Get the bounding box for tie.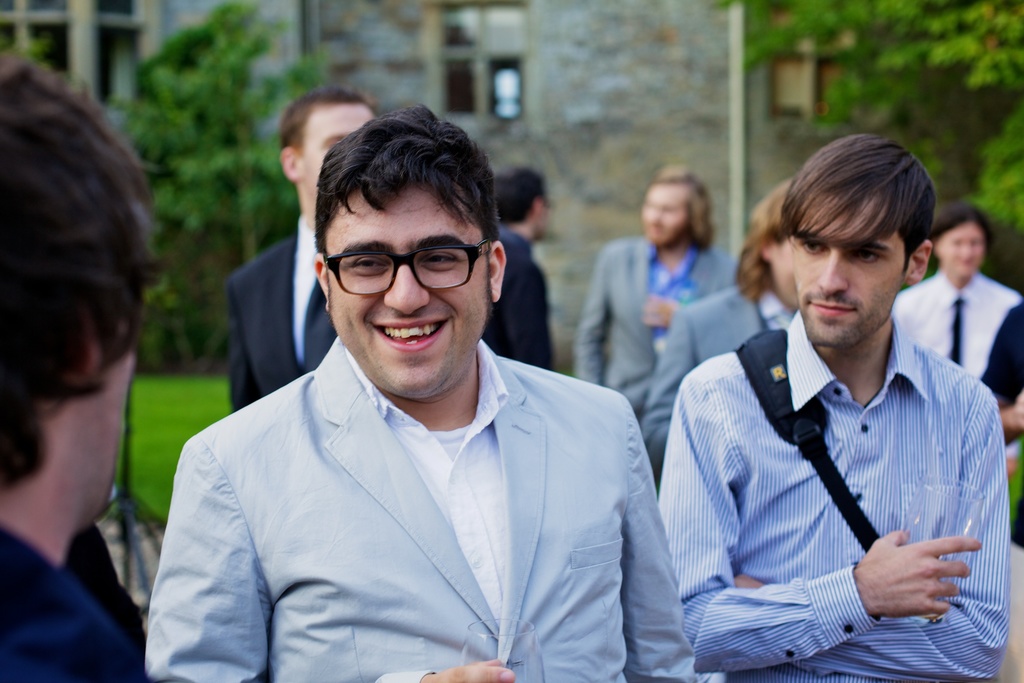
[948,293,965,369].
